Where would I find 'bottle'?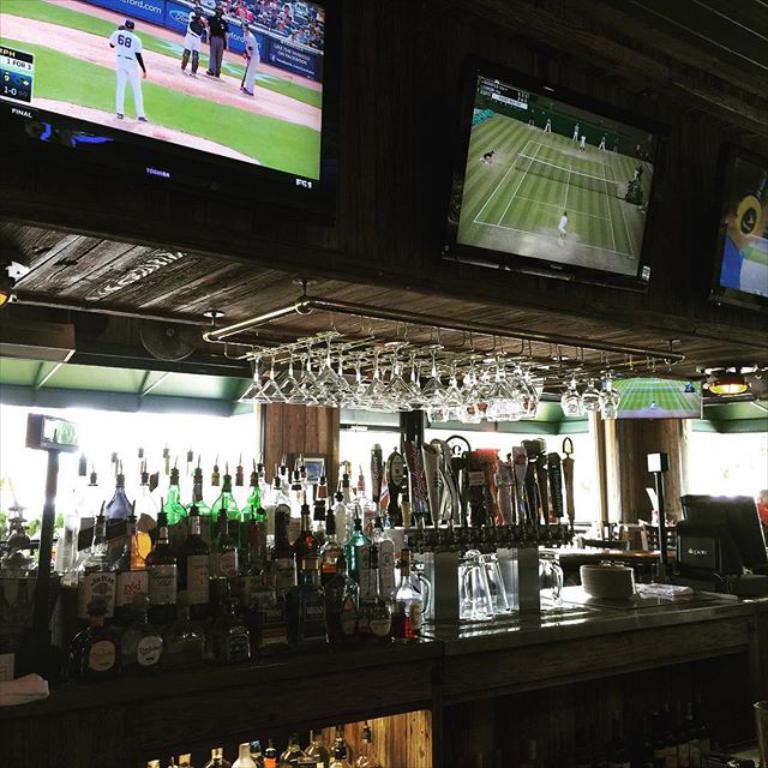
At detection(180, 496, 208, 617).
